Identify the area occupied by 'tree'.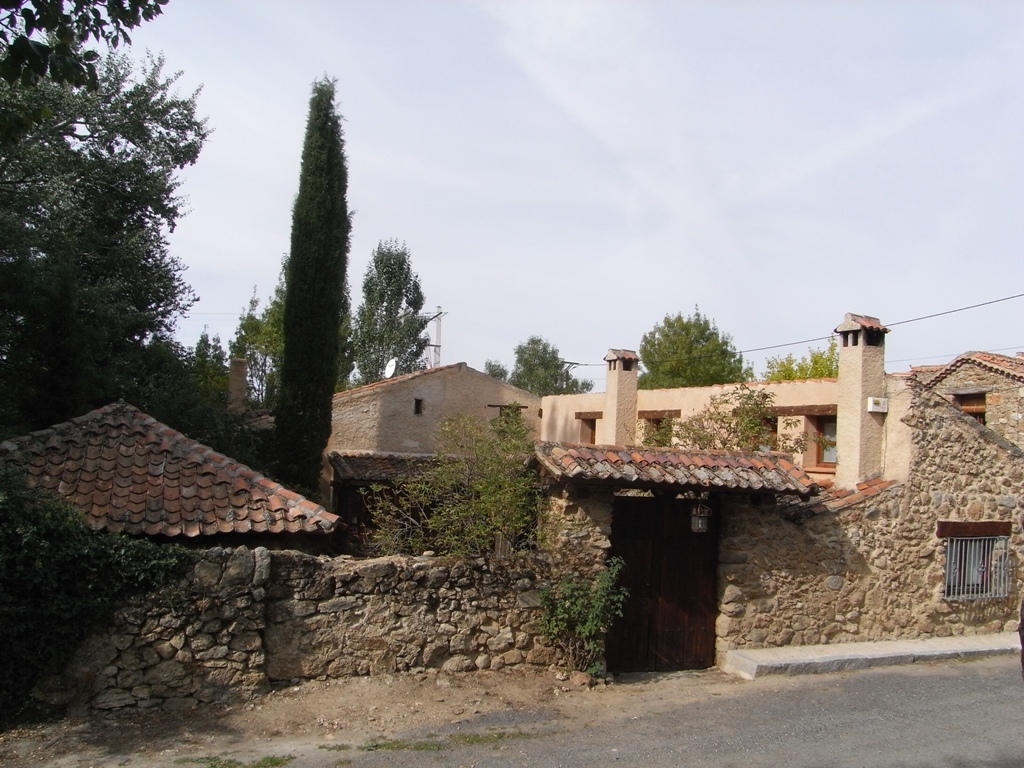
Area: l=0, t=0, r=252, b=421.
